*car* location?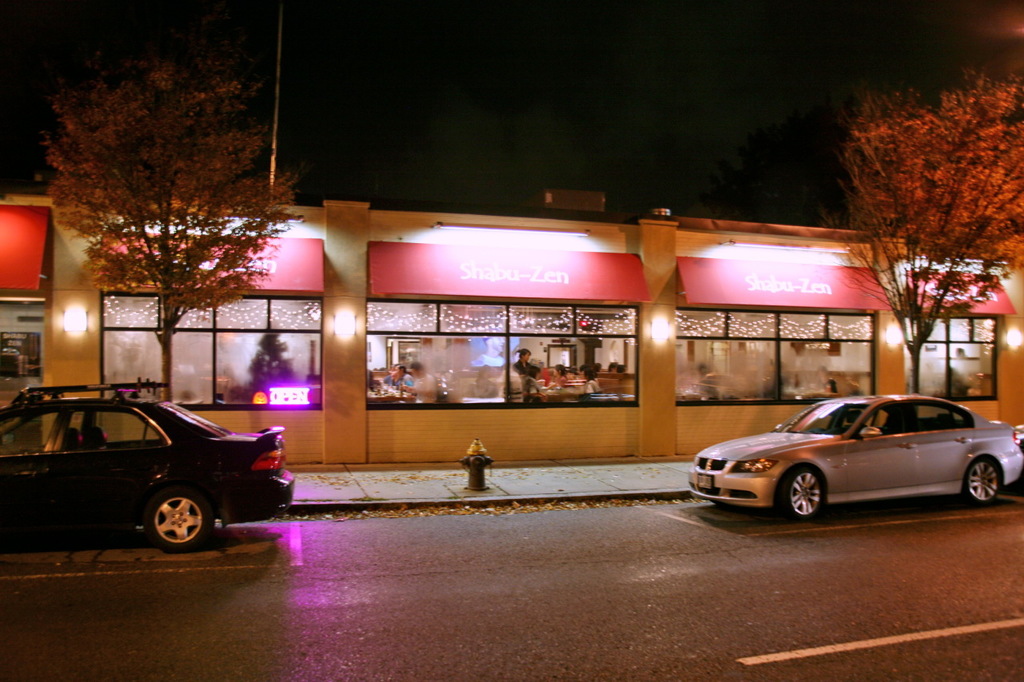
detection(688, 393, 1023, 523)
